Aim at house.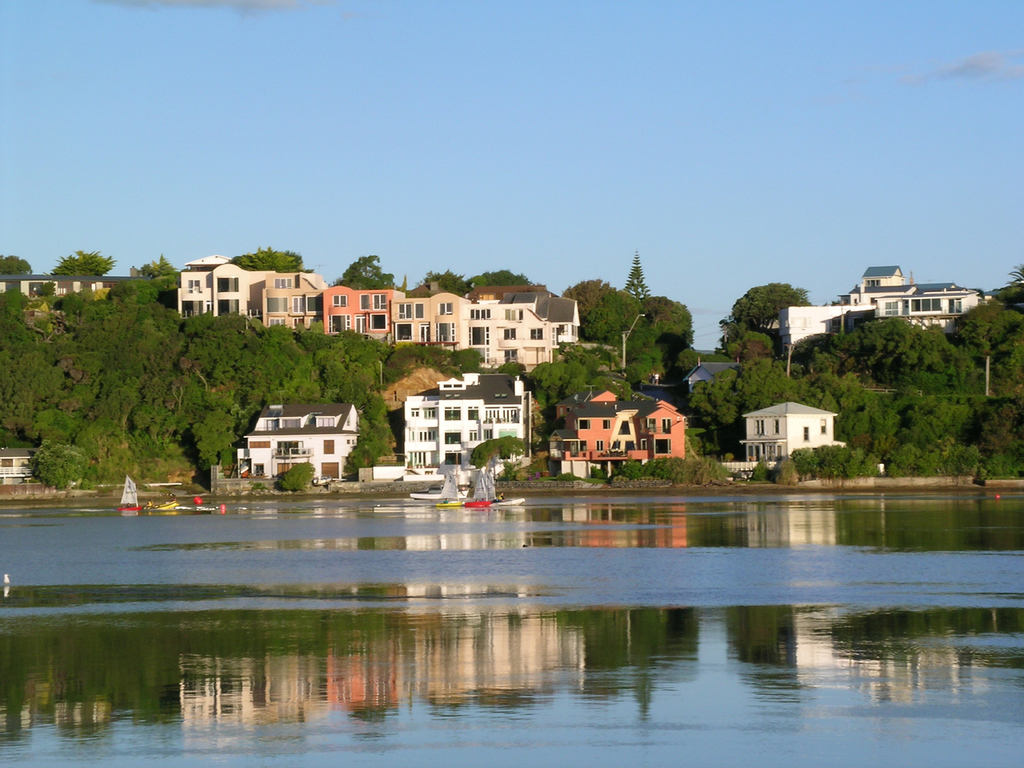
Aimed at locate(0, 268, 114, 324).
